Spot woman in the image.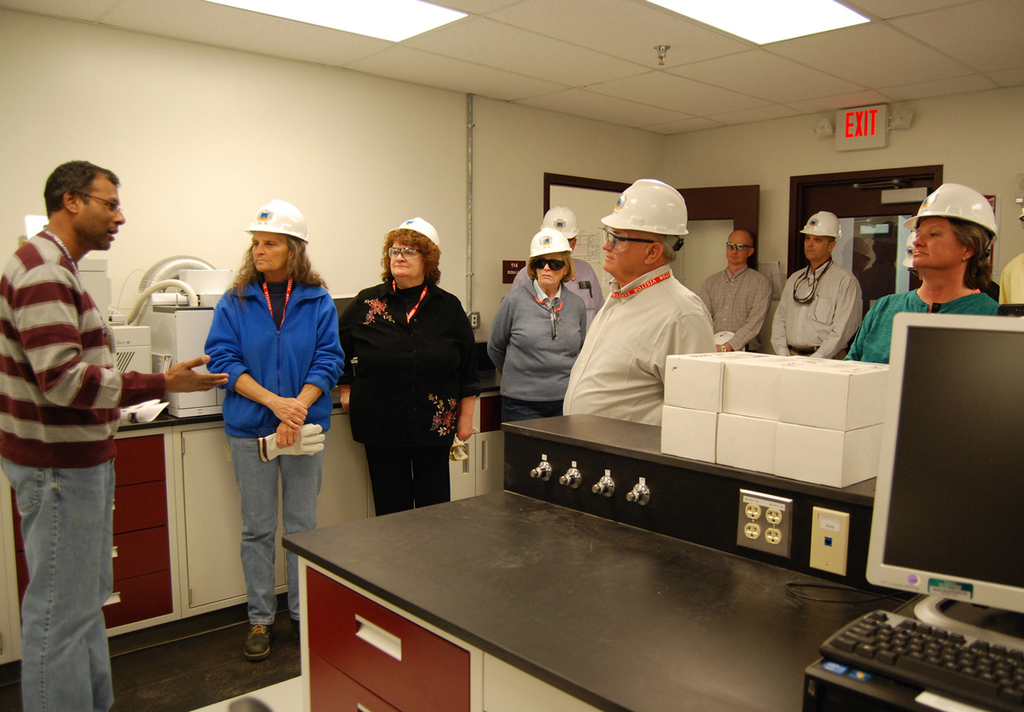
woman found at l=843, t=180, r=1003, b=363.
